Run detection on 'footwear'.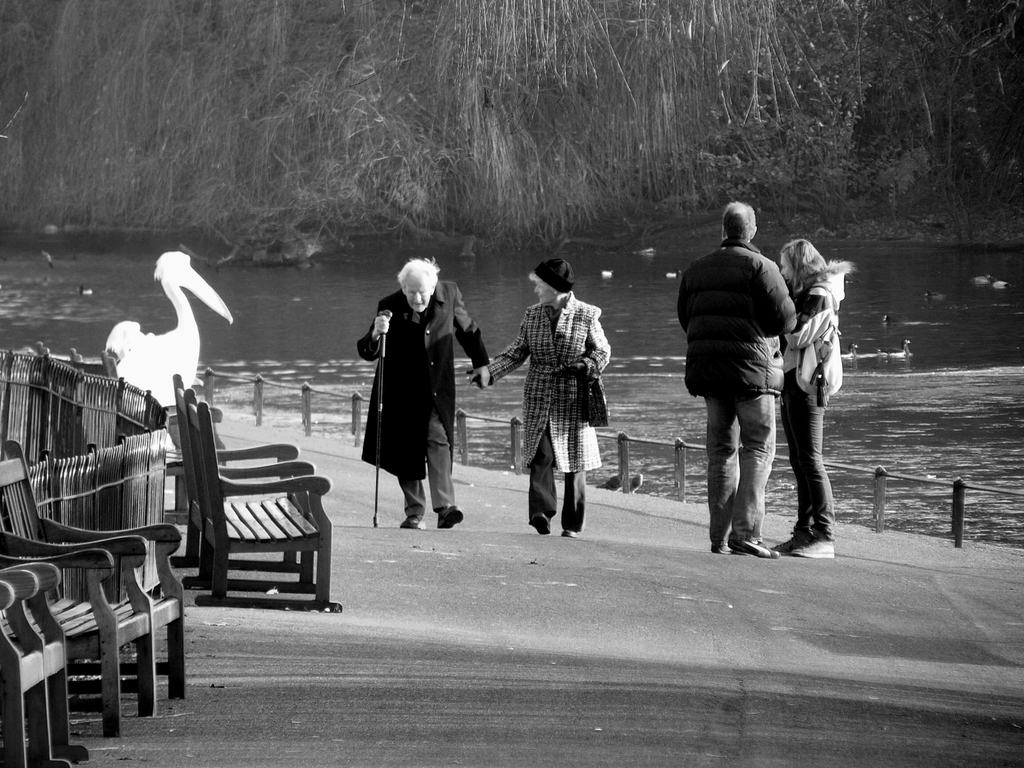
Result: locate(559, 522, 576, 532).
